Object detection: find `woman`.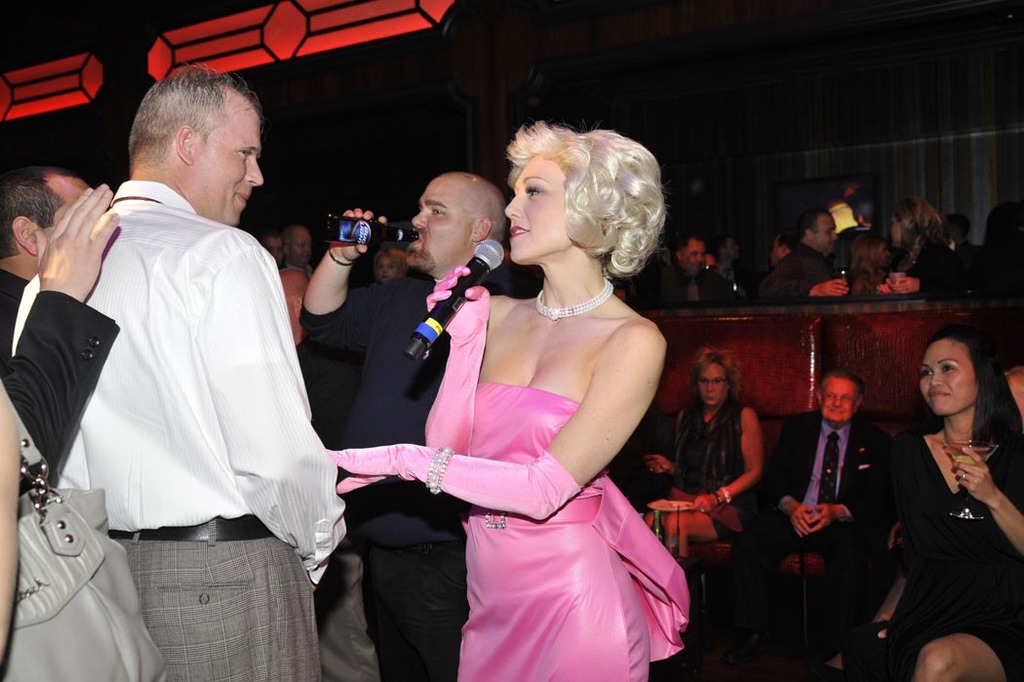
(847, 320, 1023, 681).
